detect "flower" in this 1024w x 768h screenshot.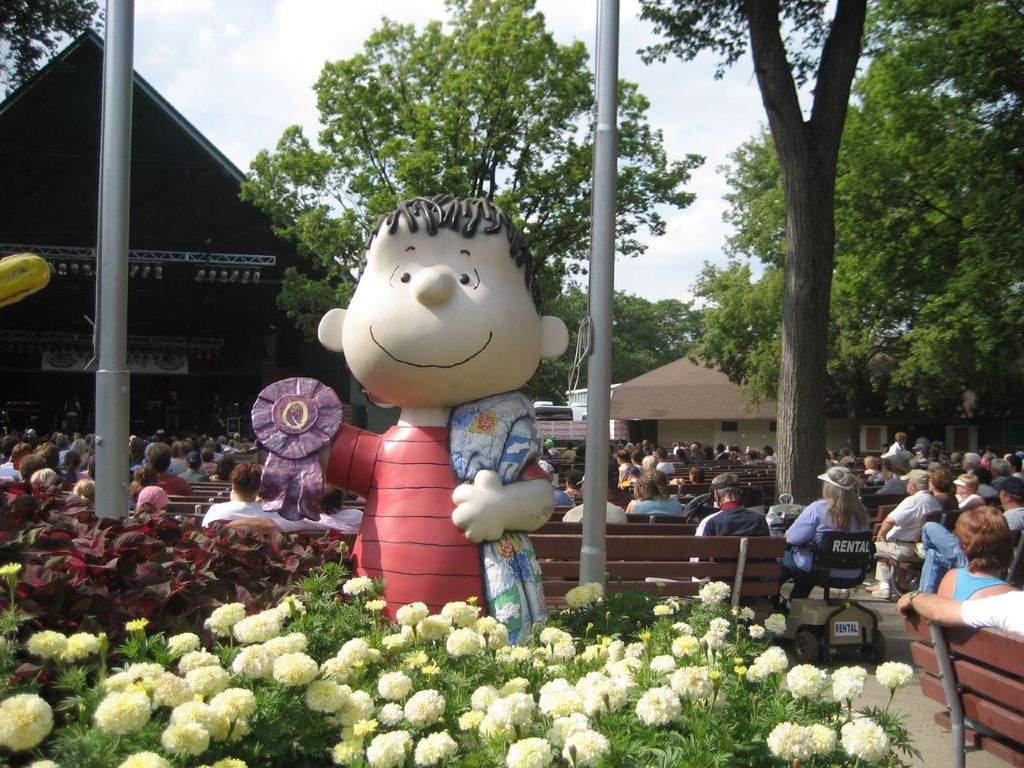
Detection: 737/603/753/622.
